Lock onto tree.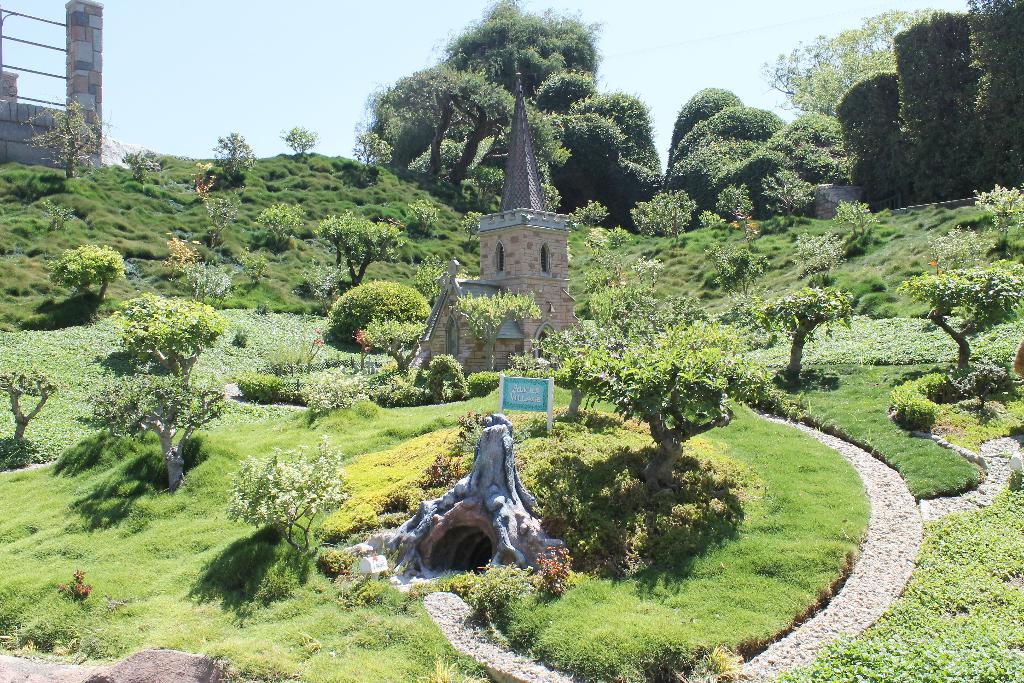
Locked: Rect(959, 0, 1023, 186).
